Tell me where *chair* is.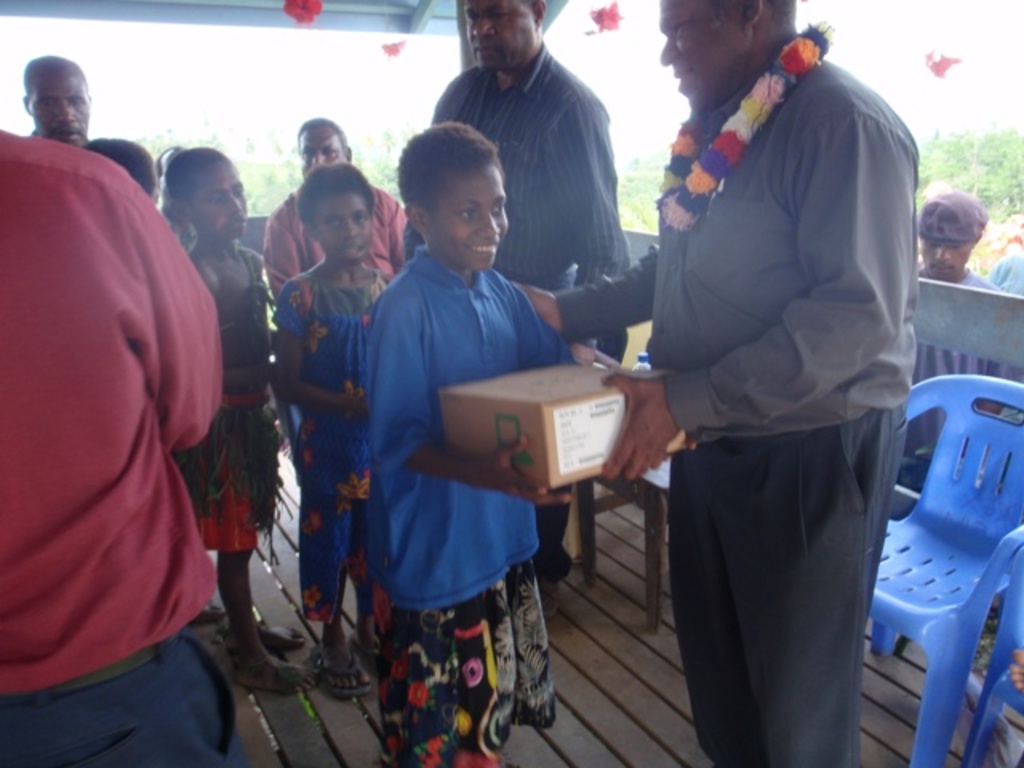
*chair* is at (850, 355, 1022, 767).
